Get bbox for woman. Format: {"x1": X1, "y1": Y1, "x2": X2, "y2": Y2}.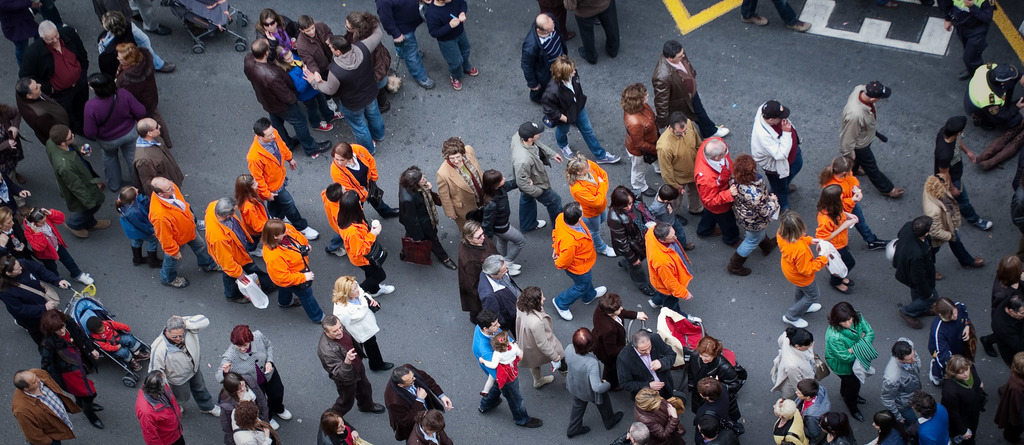
{"x1": 96, "y1": 10, "x2": 133, "y2": 77}.
